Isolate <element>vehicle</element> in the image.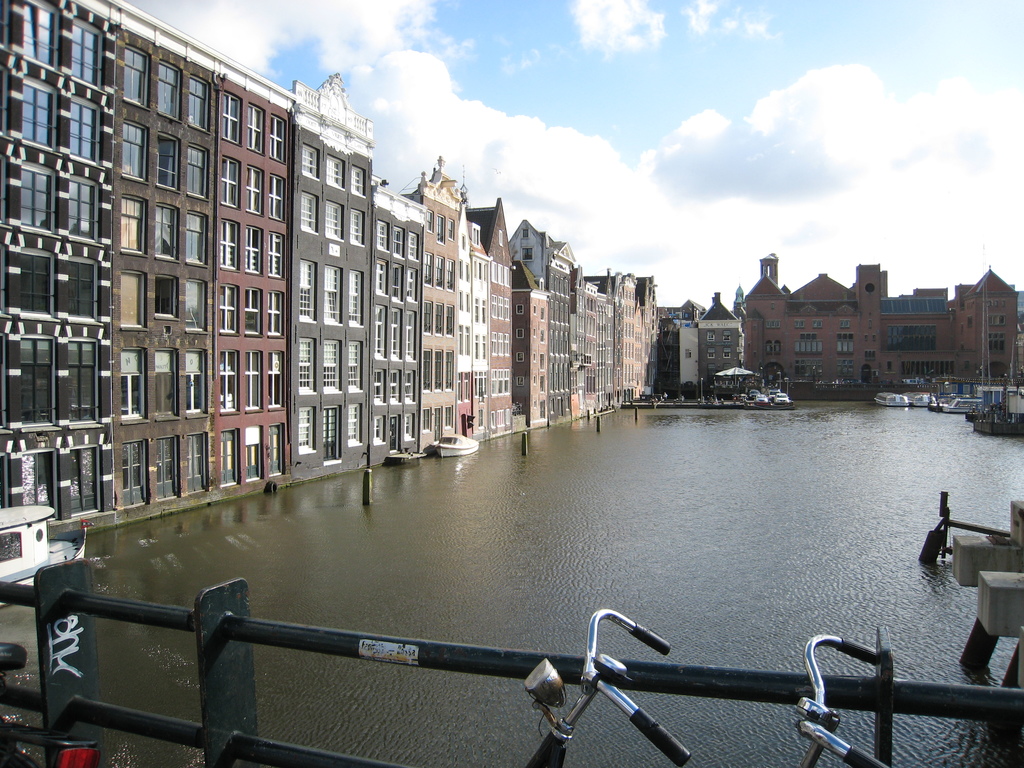
Isolated region: x1=804, y1=636, x2=885, y2=767.
